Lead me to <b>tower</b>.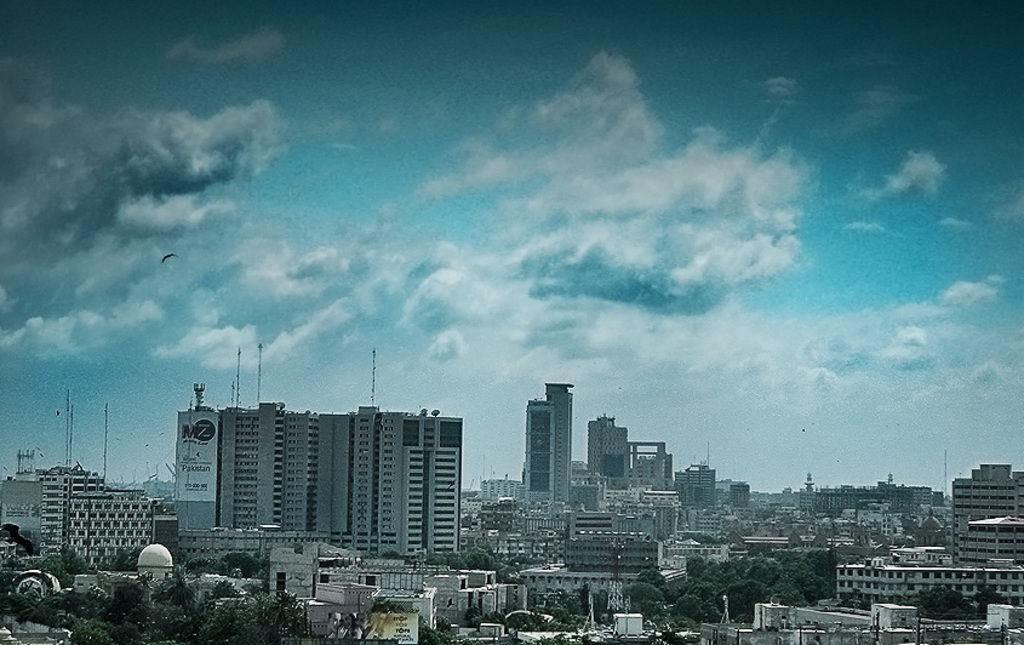
Lead to 595:418:627:498.
